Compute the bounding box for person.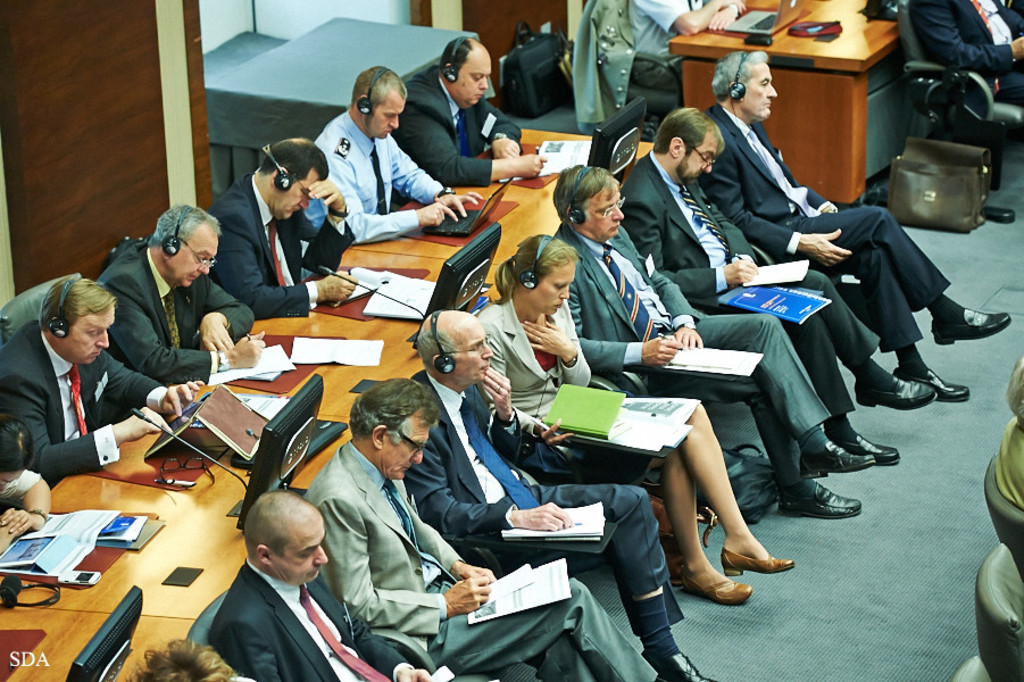
select_region(909, 0, 1023, 105).
